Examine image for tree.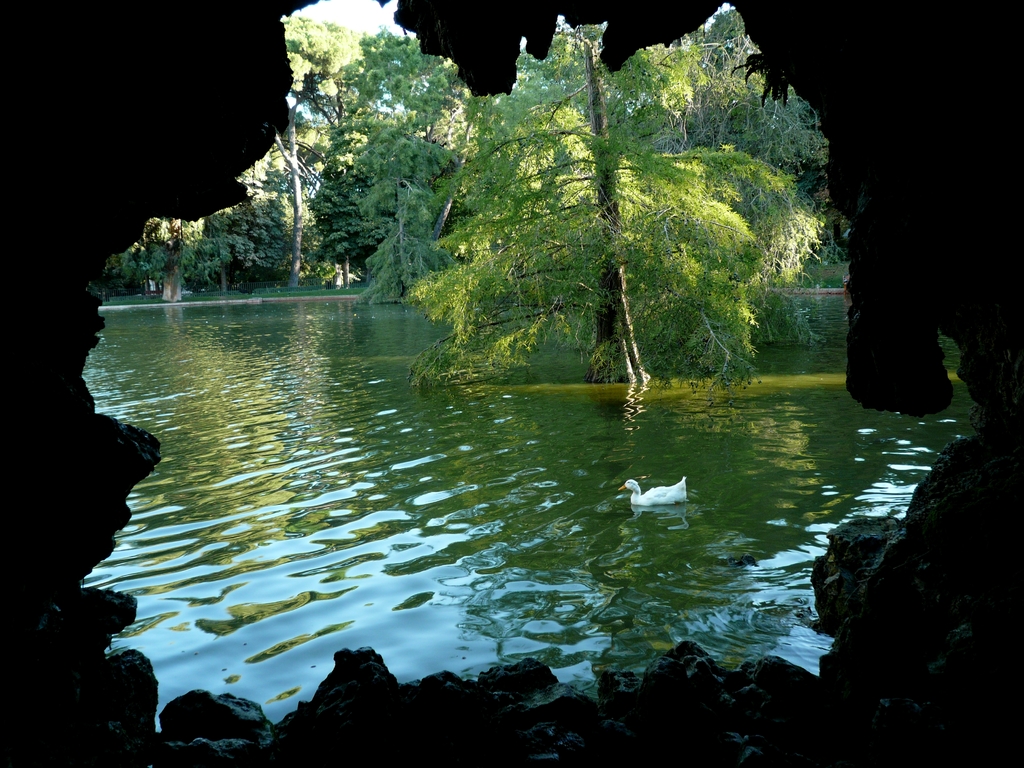
Examination result: (left=653, top=13, right=885, bottom=305).
